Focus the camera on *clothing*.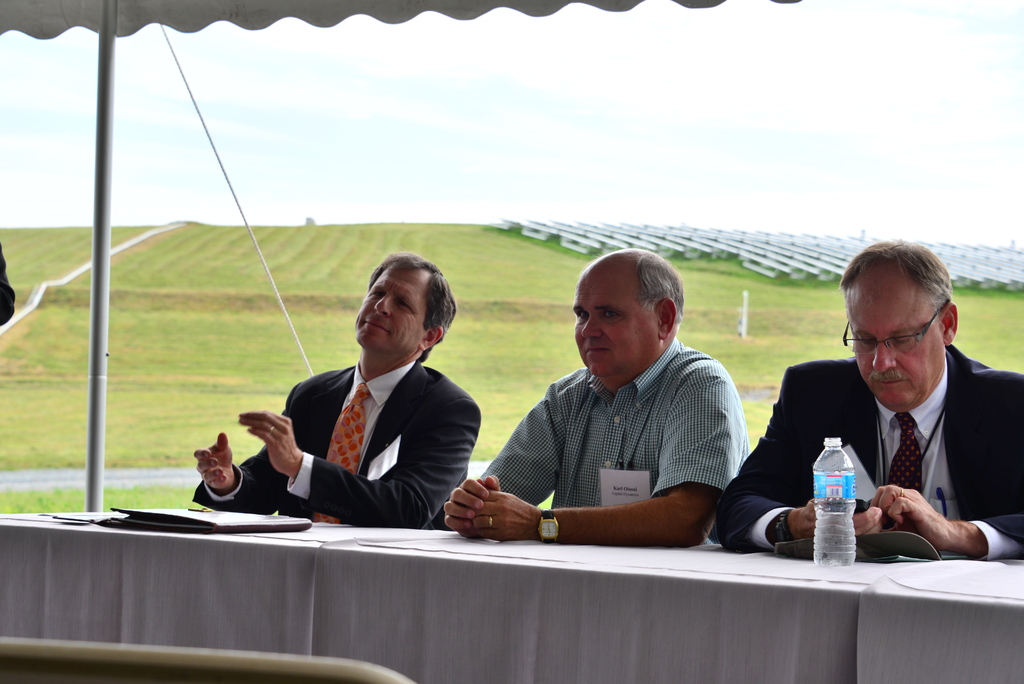
Focus region: detection(194, 357, 483, 530).
